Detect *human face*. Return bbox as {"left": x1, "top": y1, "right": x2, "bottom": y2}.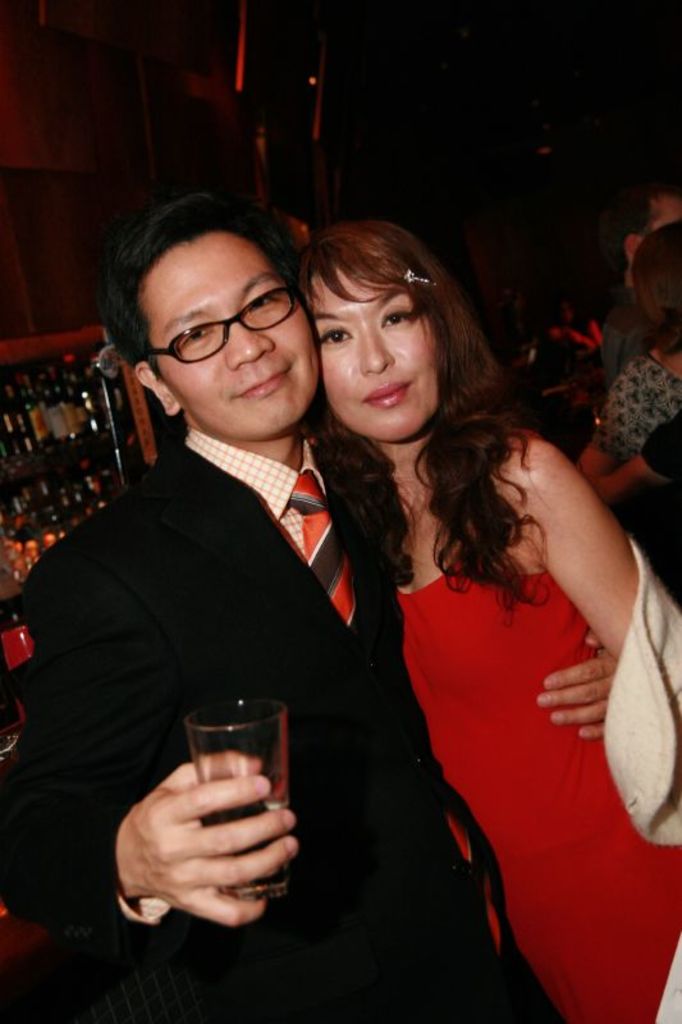
{"left": 138, "top": 236, "right": 317, "bottom": 435}.
